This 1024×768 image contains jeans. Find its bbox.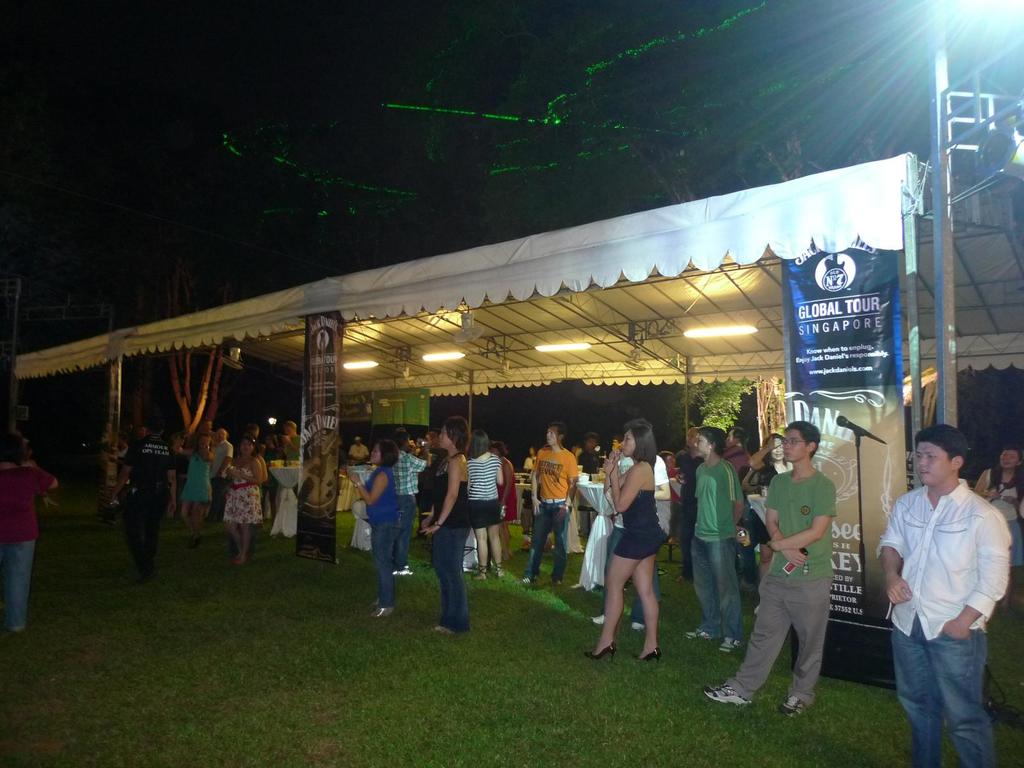
<region>900, 630, 997, 753</region>.
